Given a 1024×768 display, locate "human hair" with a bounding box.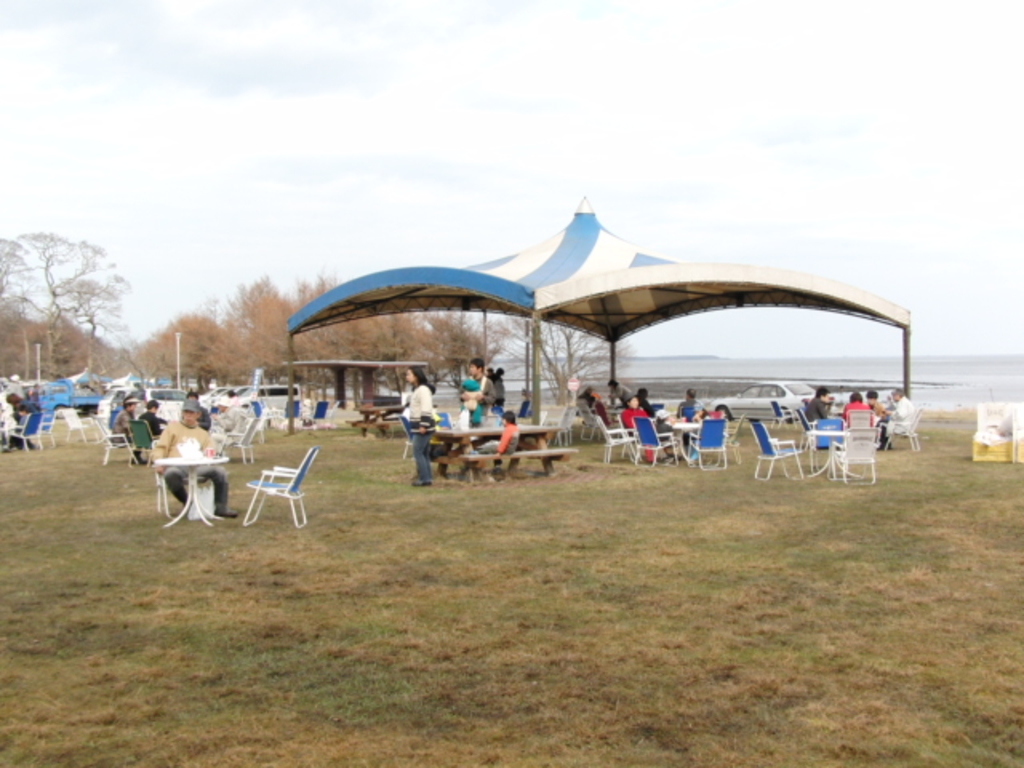
Located: BBox(187, 390, 202, 398).
